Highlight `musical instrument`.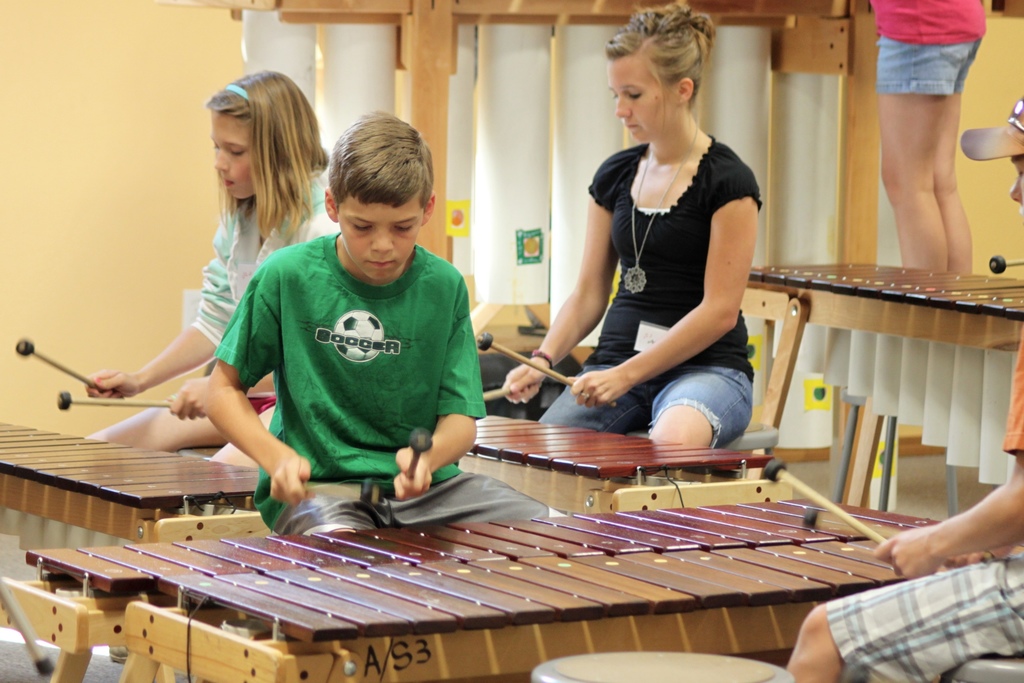
Highlighted region: <box>111,491,1023,682</box>.
